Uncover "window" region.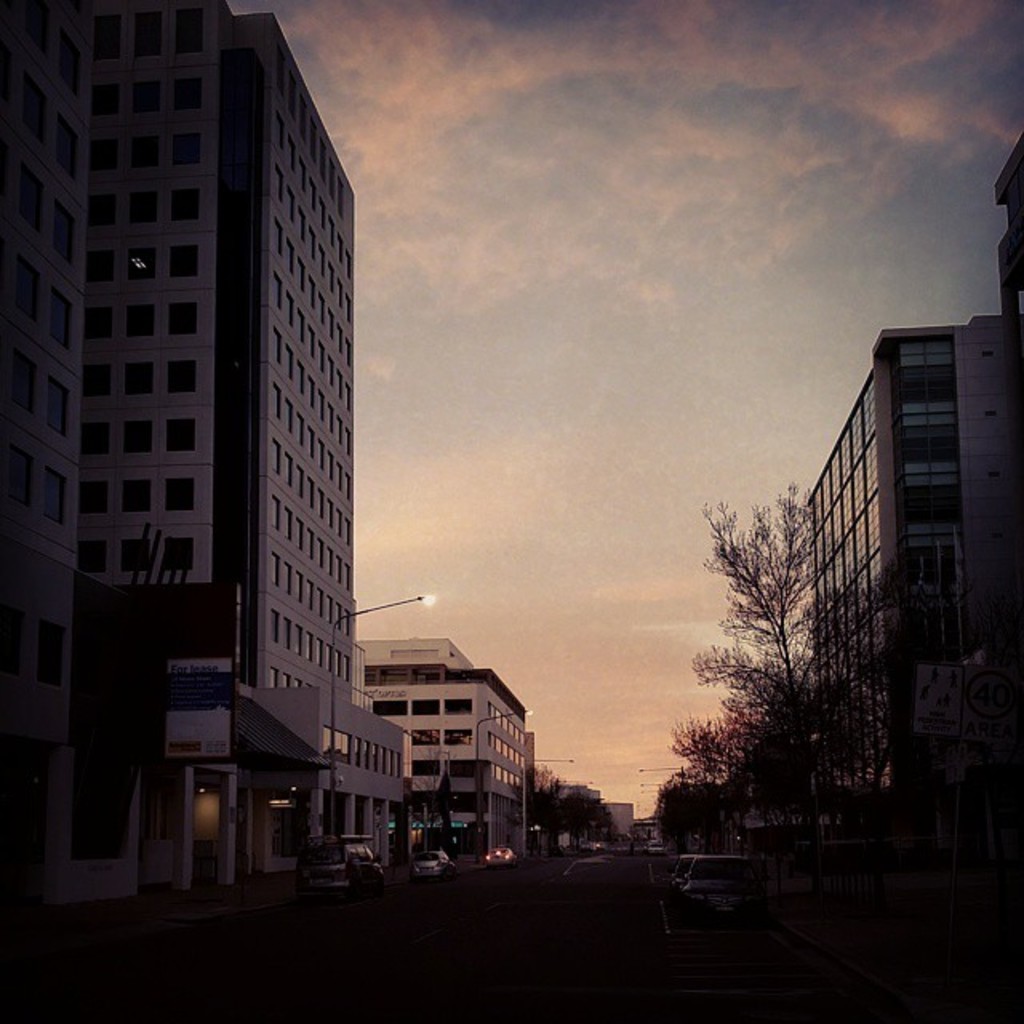
Uncovered: bbox=(901, 403, 958, 426).
